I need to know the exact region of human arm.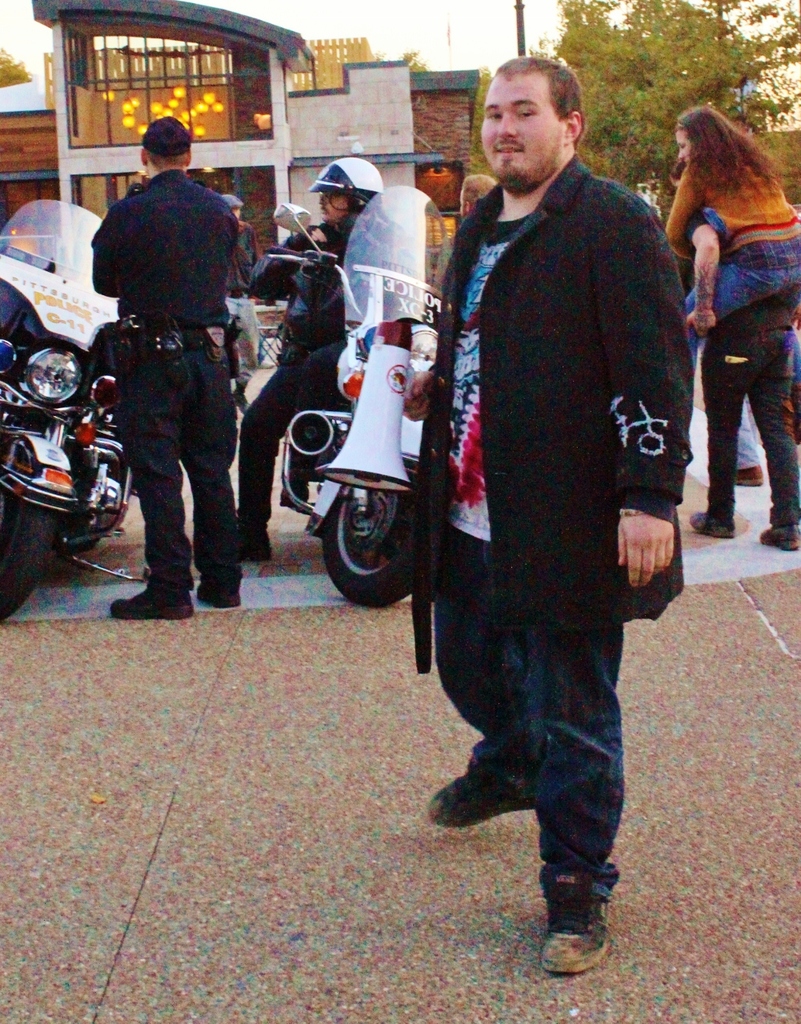
Region: (679,206,744,342).
